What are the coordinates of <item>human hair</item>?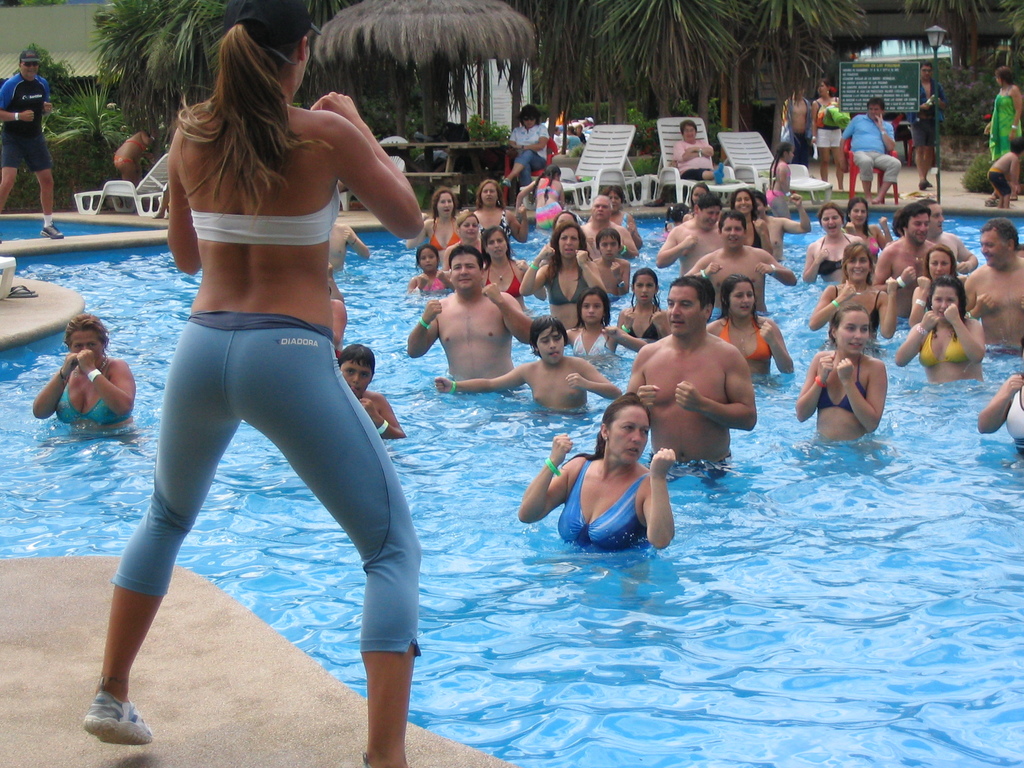
locate(474, 181, 501, 201).
